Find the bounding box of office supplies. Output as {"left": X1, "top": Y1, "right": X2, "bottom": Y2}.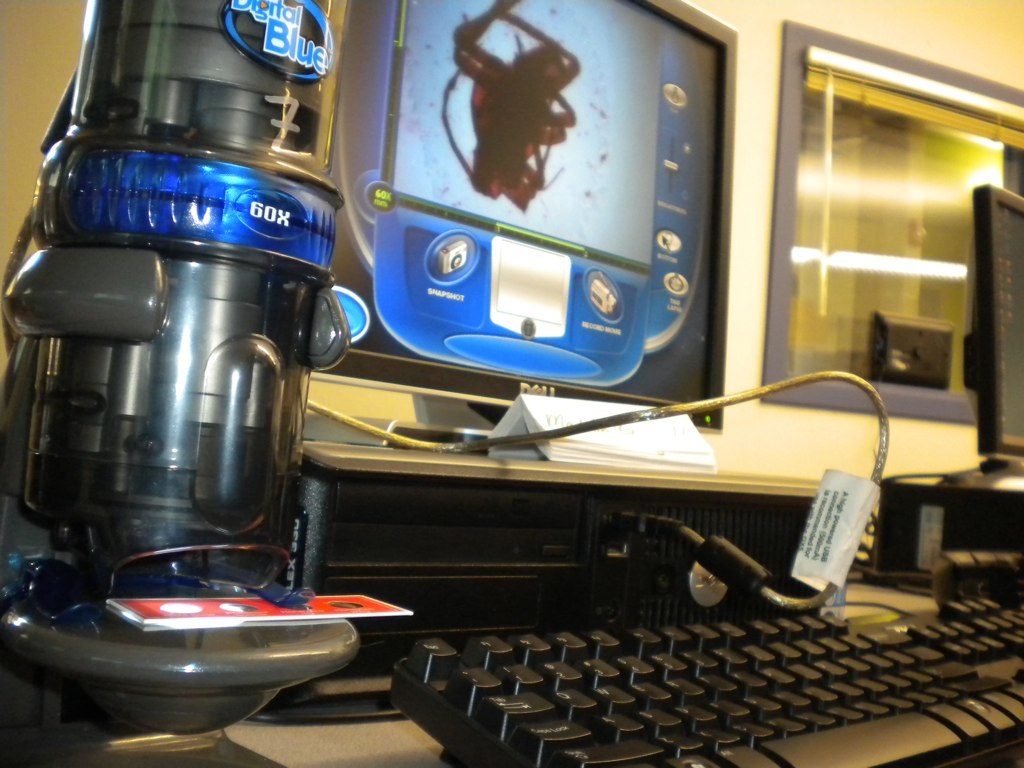
{"left": 0, "top": 3, "right": 365, "bottom": 765}.
